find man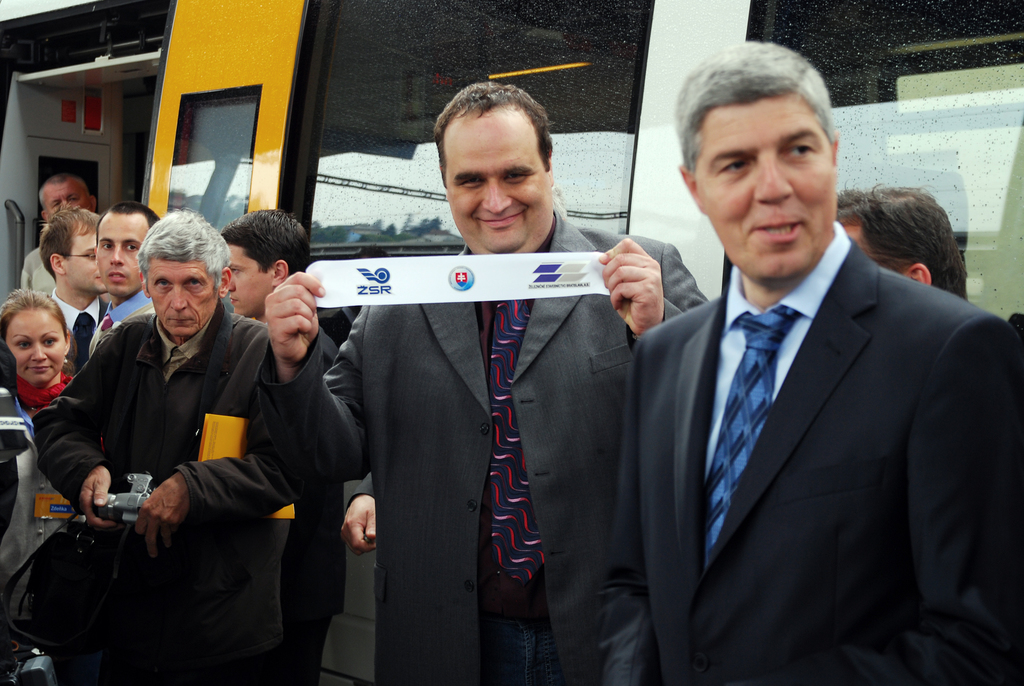
31:208:296:685
